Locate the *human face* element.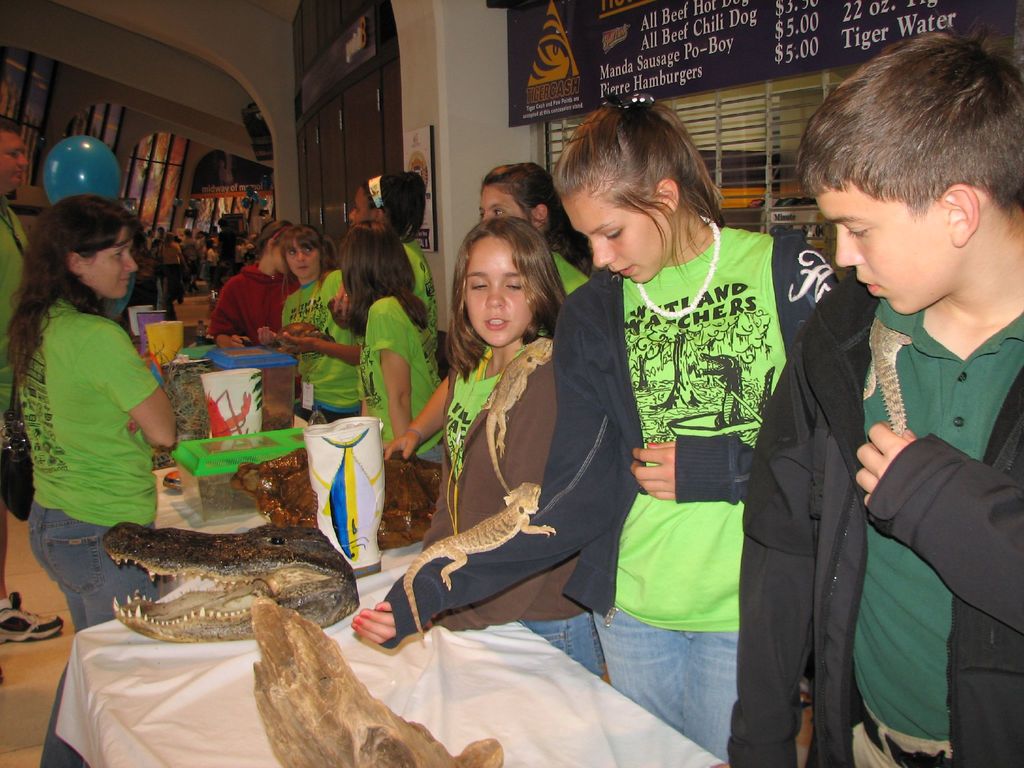
Element bbox: left=79, top=220, right=134, bottom=301.
